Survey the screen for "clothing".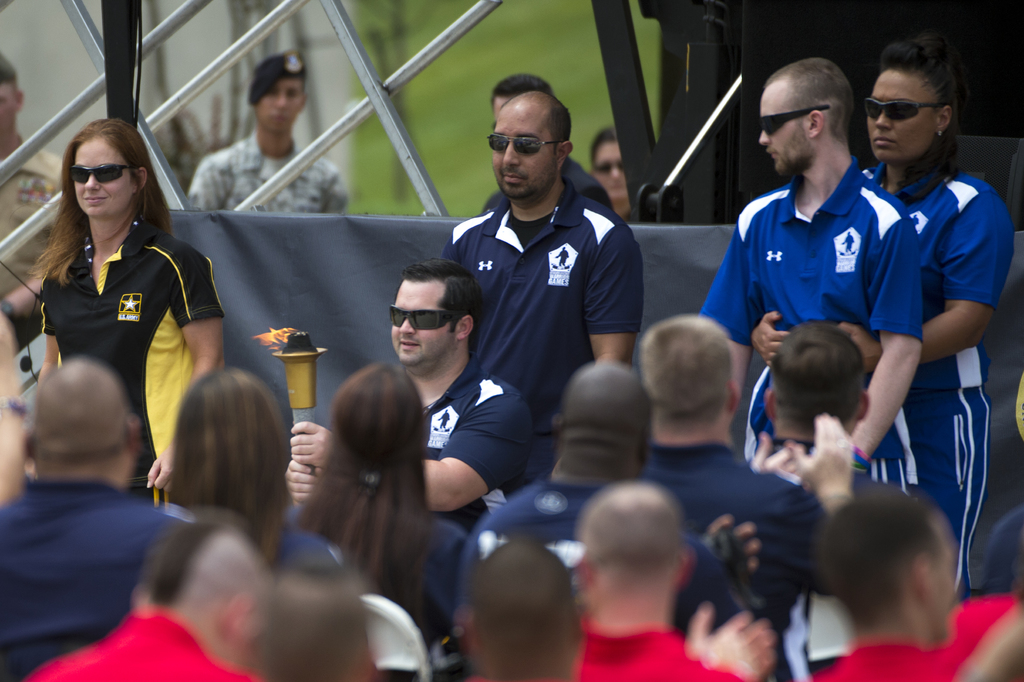
Survey found: (278,519,342,571).
